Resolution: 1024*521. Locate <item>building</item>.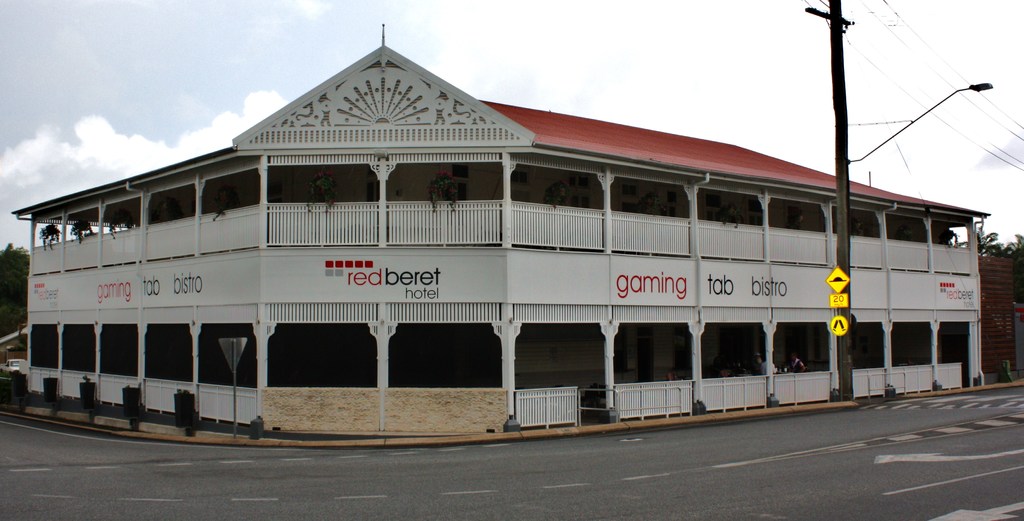
x1=8 y1=27 x2=991 y2=452.
